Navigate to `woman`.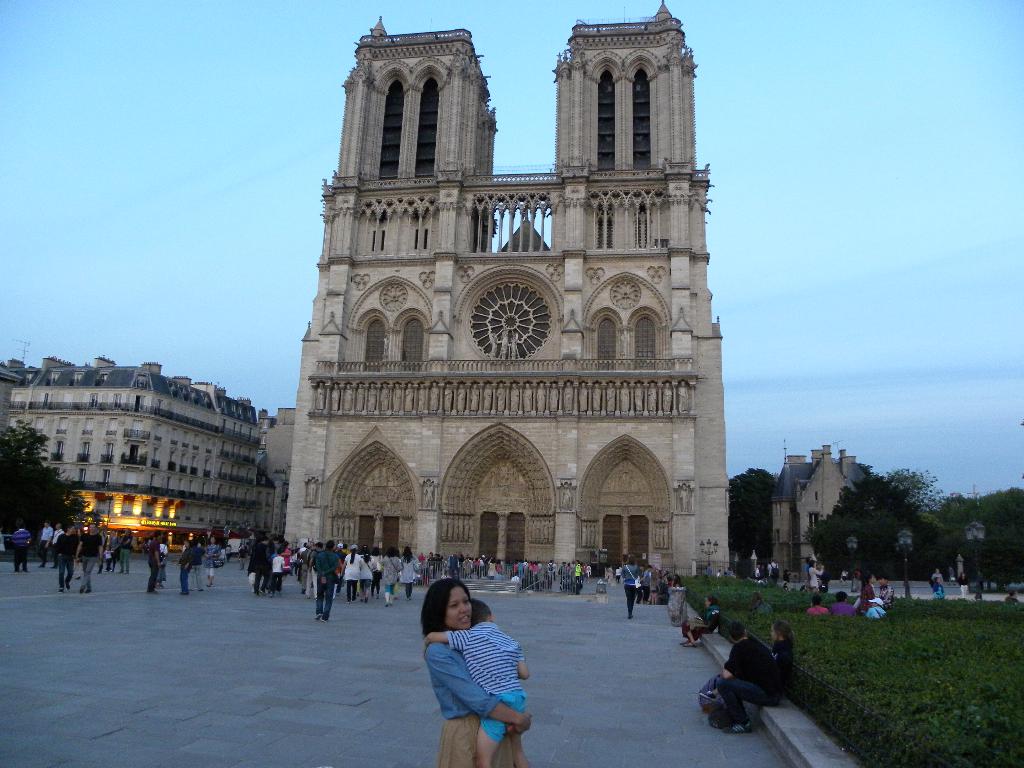
Navigation target: pyautogui.locateOnScreen(400, 544, 417, 599).
